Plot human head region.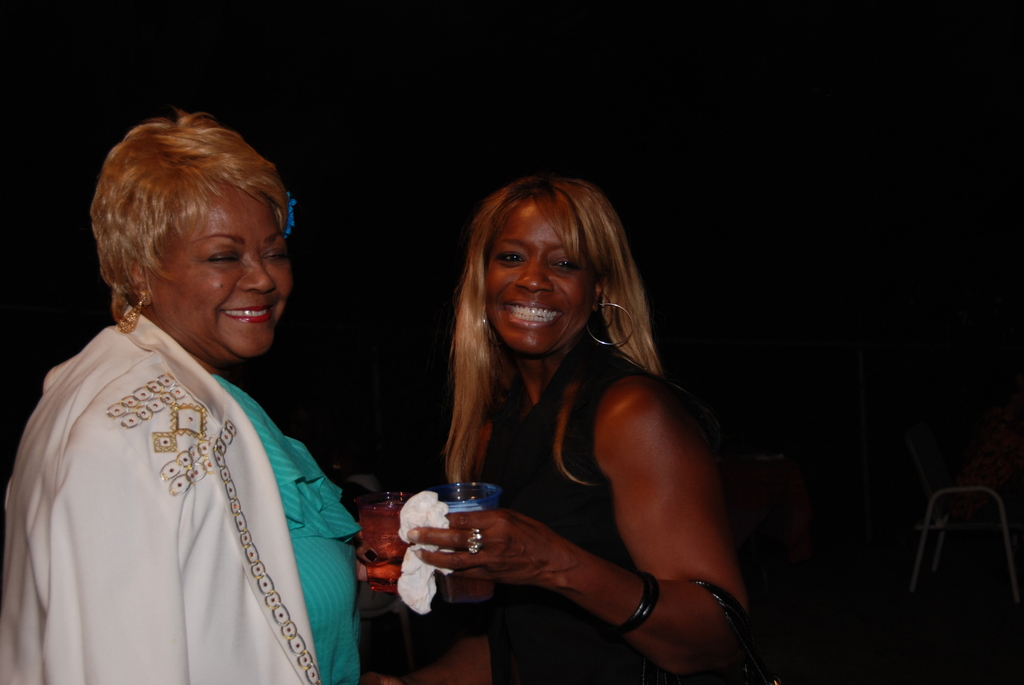
Plotted at 464, 175, 618, 360.
